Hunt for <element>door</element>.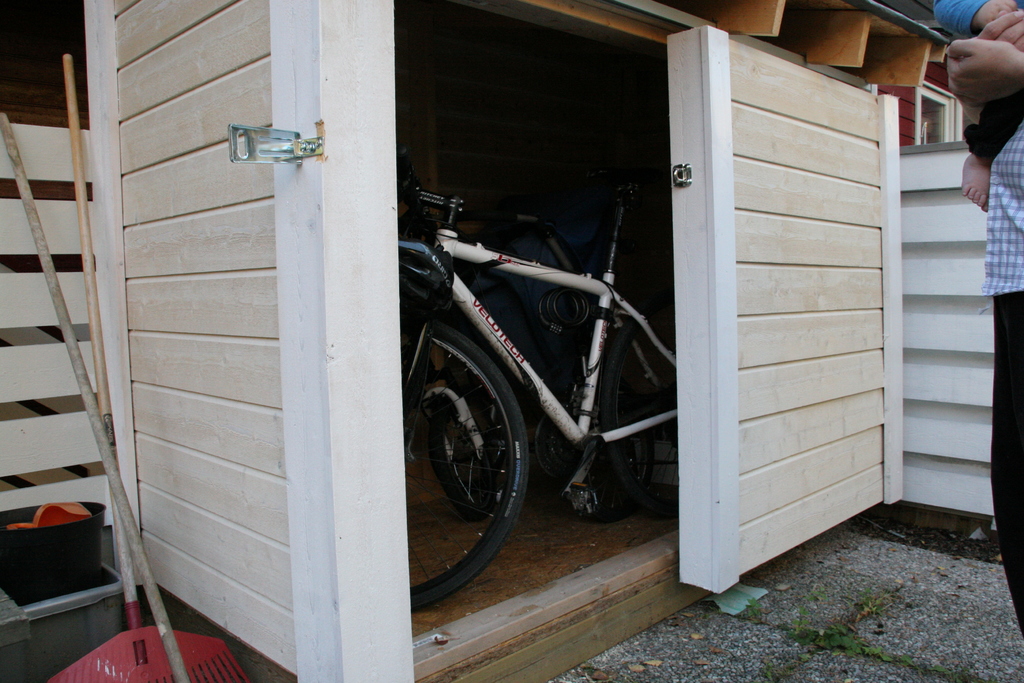
Hunted down at box(675, 8, 902, 632).
